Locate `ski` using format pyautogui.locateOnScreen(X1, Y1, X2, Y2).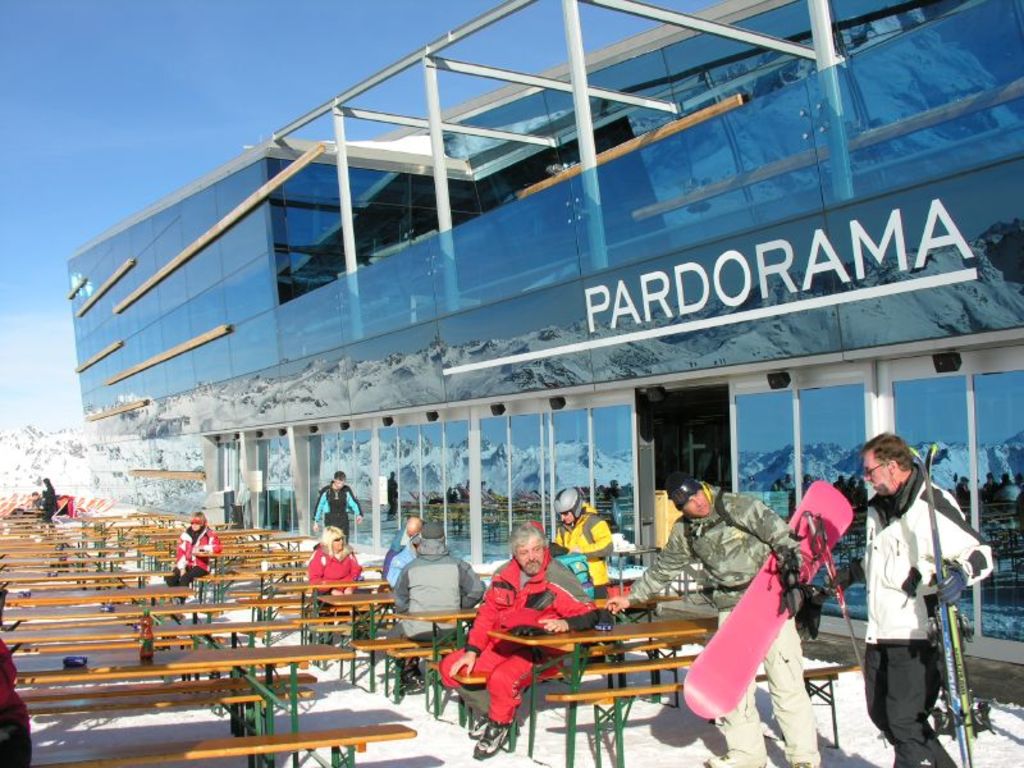
pyautogui.locateOnScreen(915, 440, 998, 767).
